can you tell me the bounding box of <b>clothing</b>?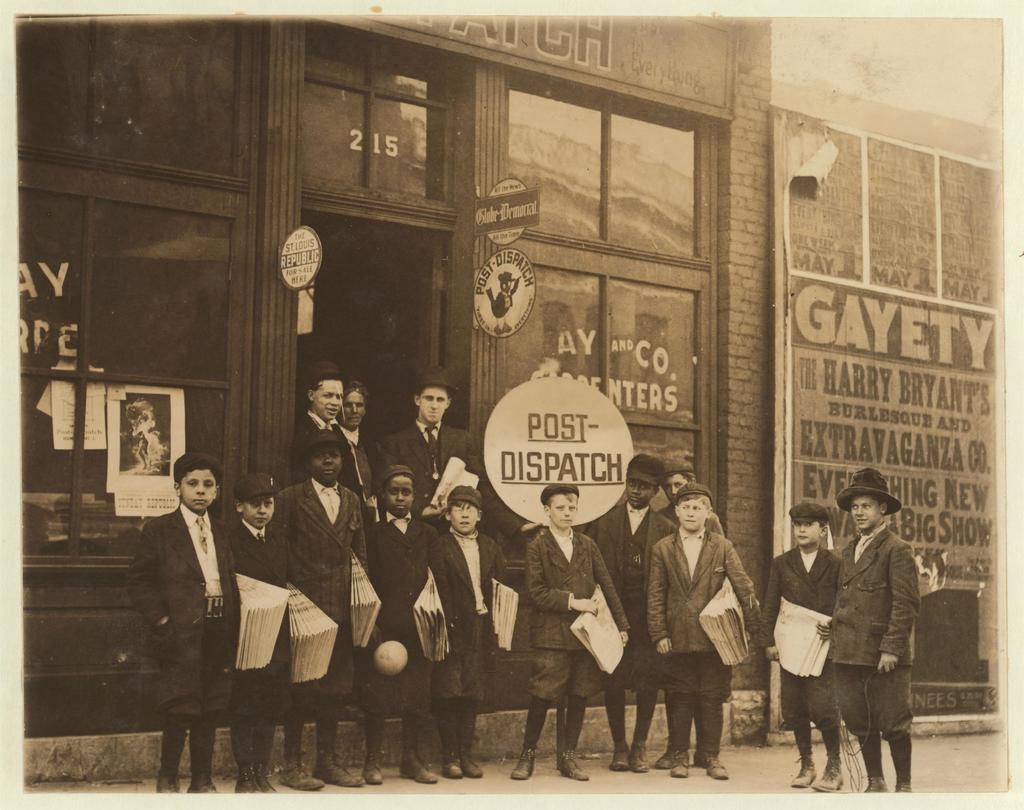
pyautogui.locateOnScreen(378, 512, 461, 754).
